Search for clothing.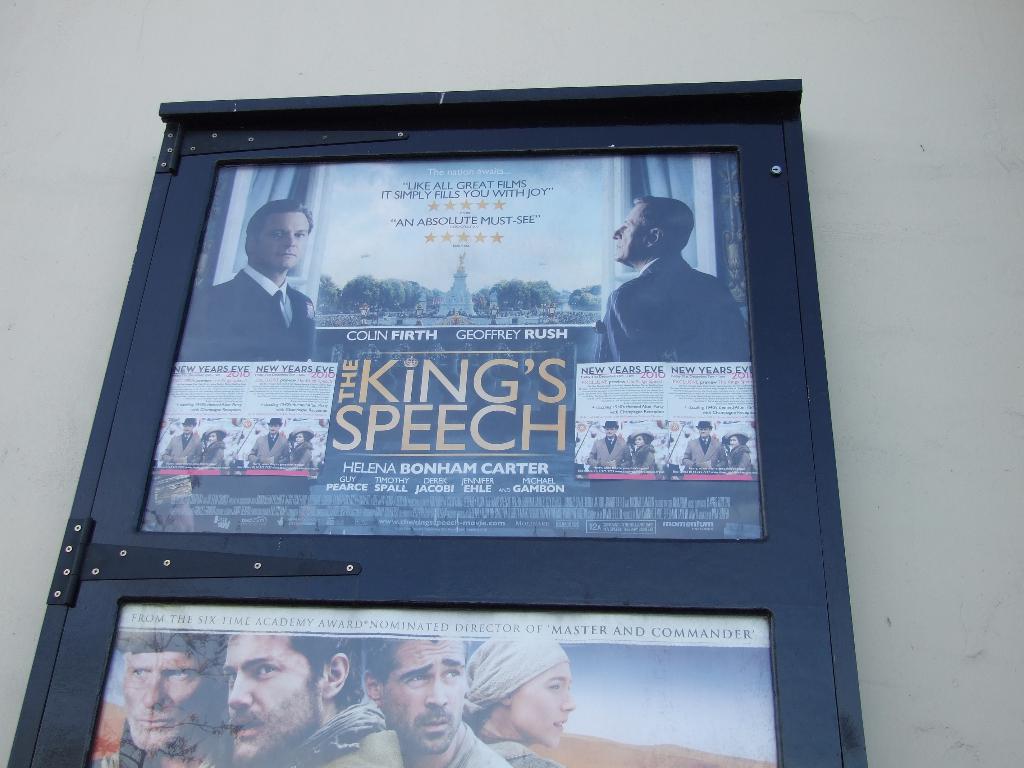
Found at box=[106, 621, 236, 660].
